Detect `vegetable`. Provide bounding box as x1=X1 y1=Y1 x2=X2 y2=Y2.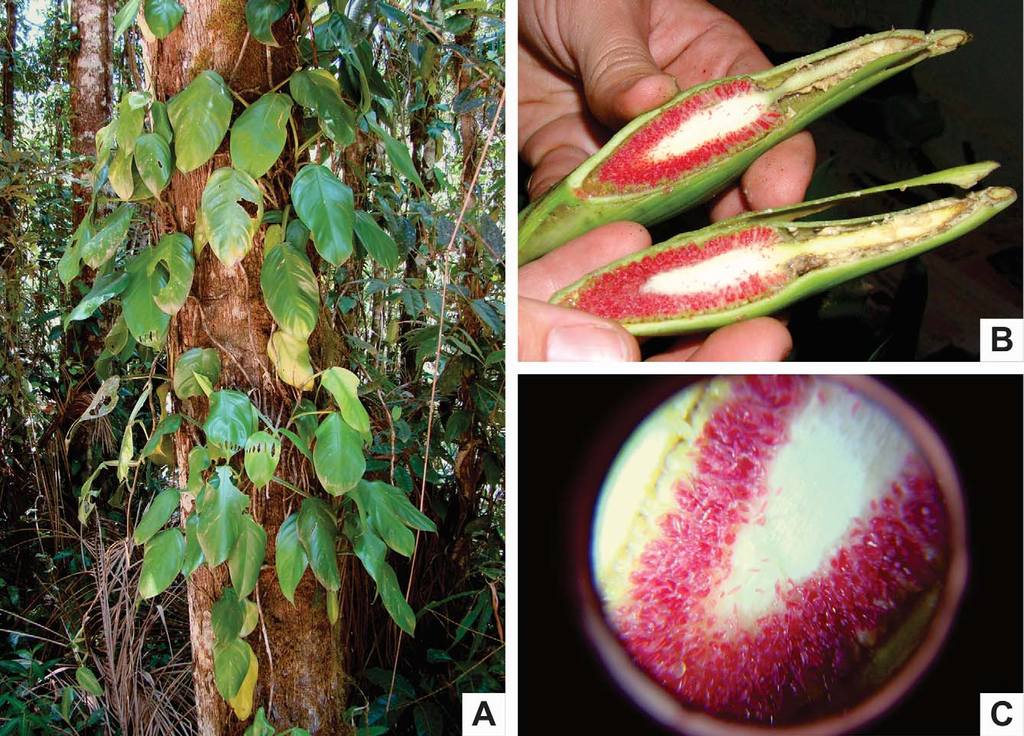
x1=512 y1=25 x2=979 y2=275.
